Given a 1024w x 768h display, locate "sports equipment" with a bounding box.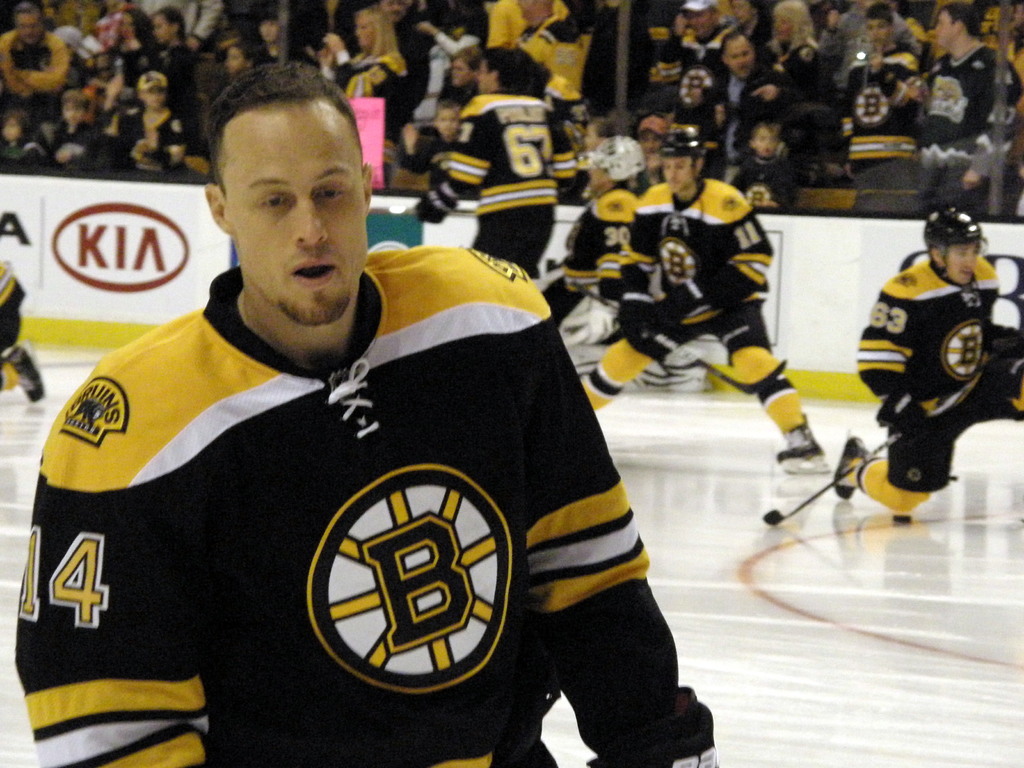
Located: 758, 431, 897, 529.
